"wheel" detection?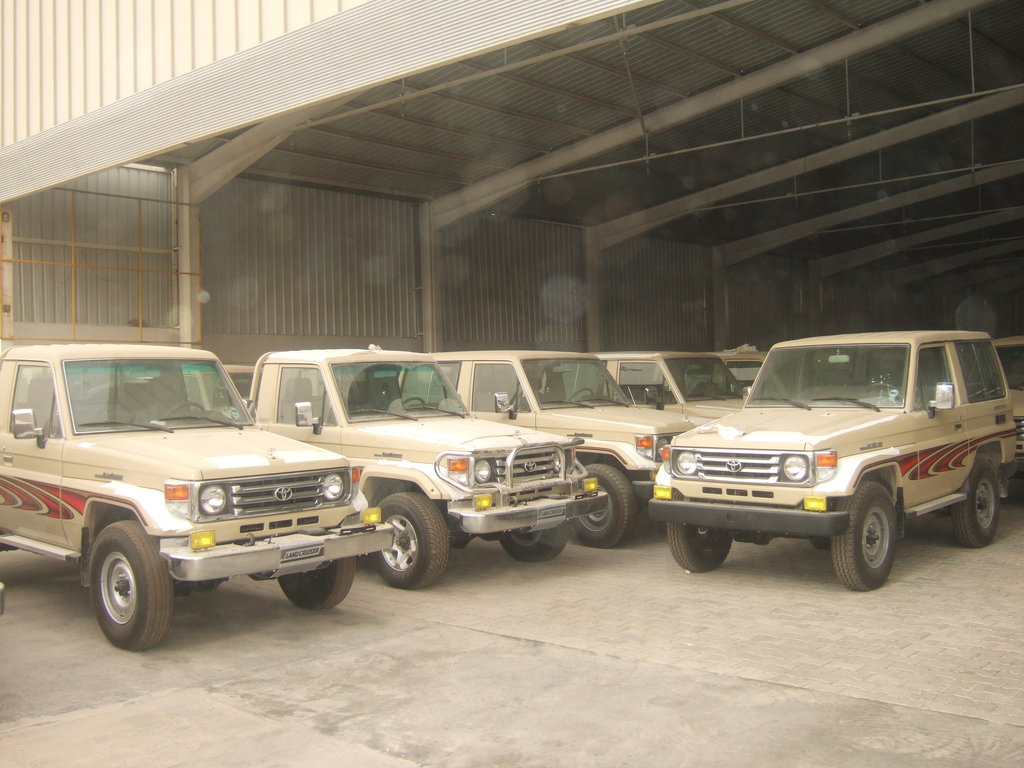
397/397/425/406
